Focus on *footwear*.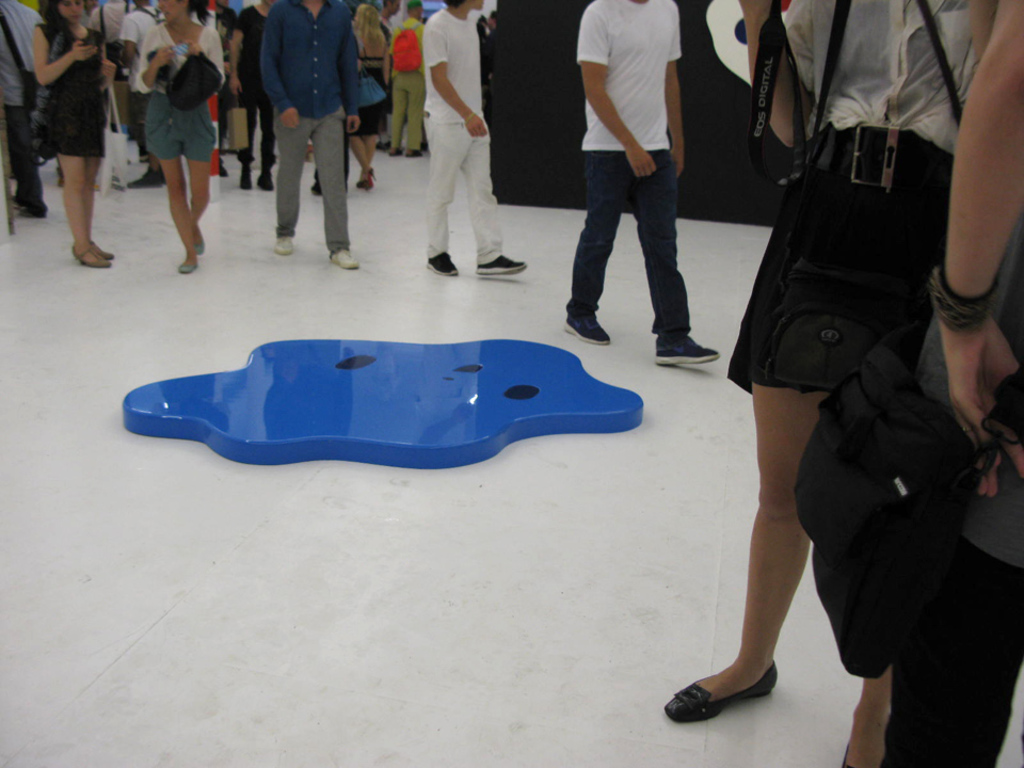
Focused at bbox(331, 249, 357, 270).
